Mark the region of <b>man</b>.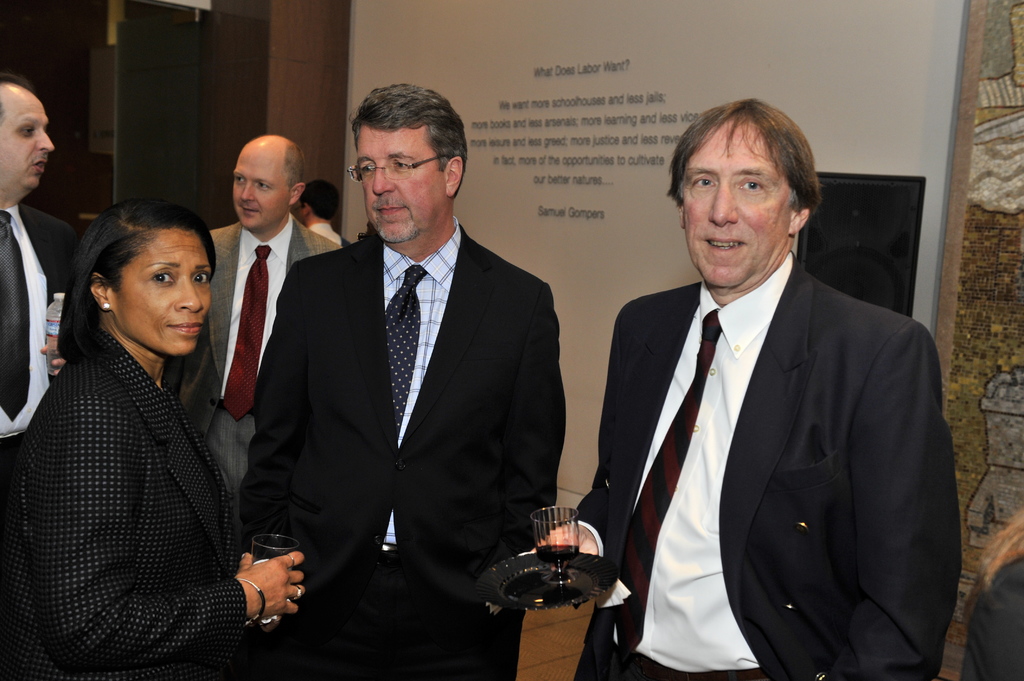
Region: Rect(173, 131, 341, 499).
